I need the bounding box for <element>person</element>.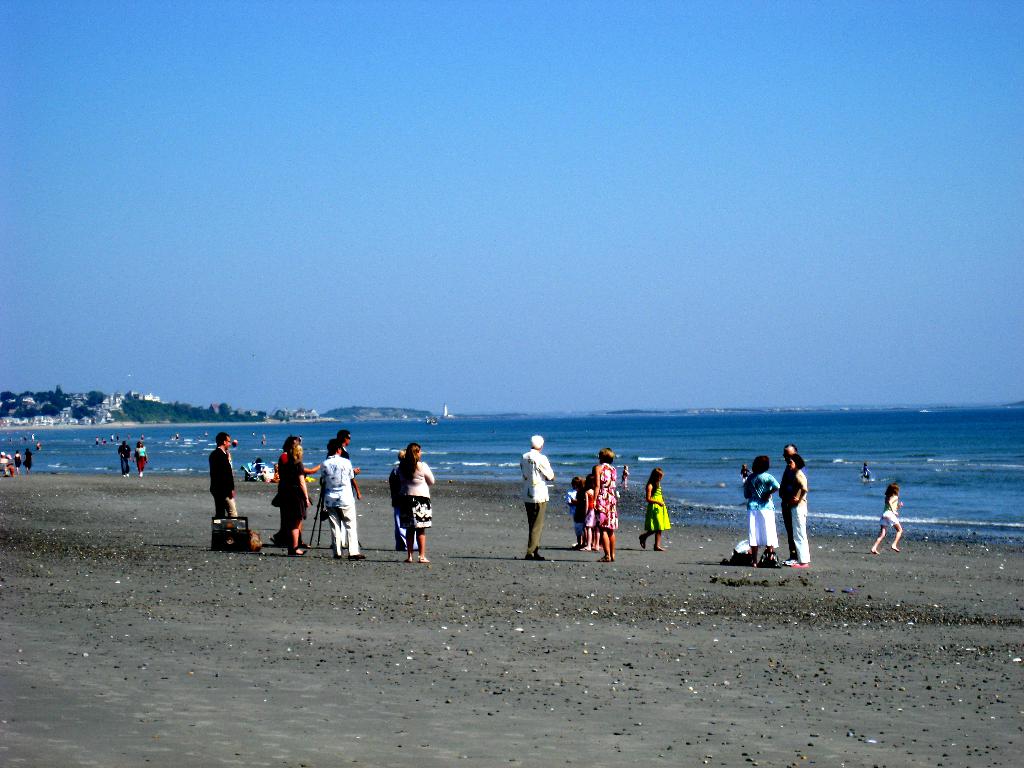
Here it is: 210:430:242:525.
